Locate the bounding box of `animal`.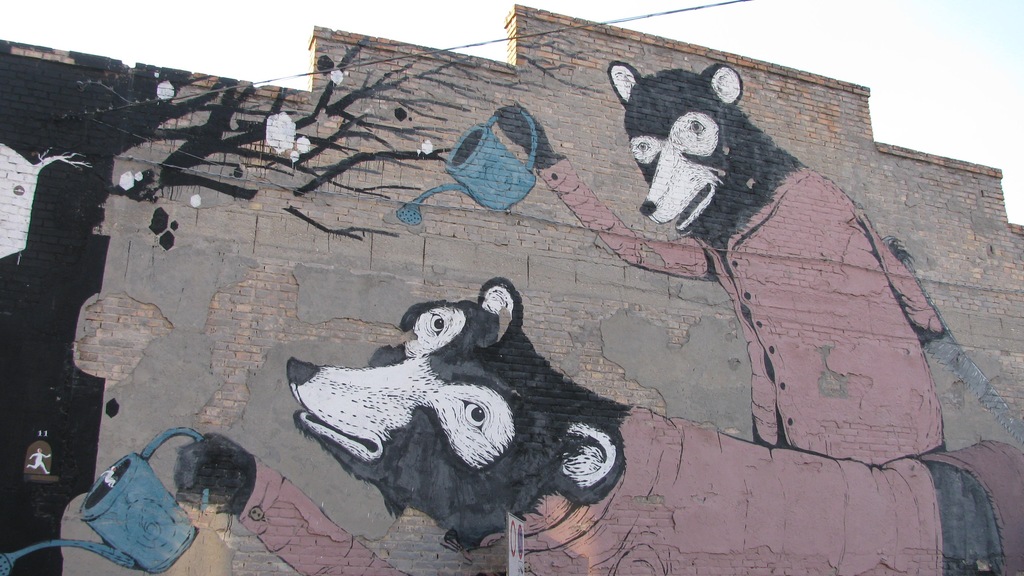
Bounding box: bbox=(493, 61, 1023, 465).
